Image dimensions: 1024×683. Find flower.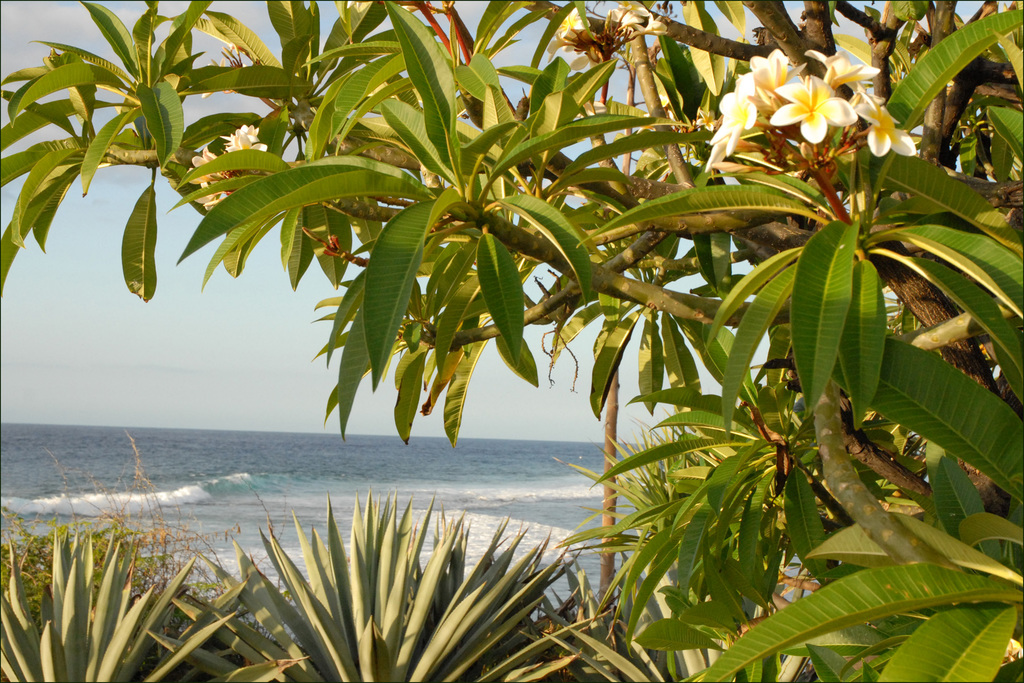
bbox=[559, 27, 588, 52].
